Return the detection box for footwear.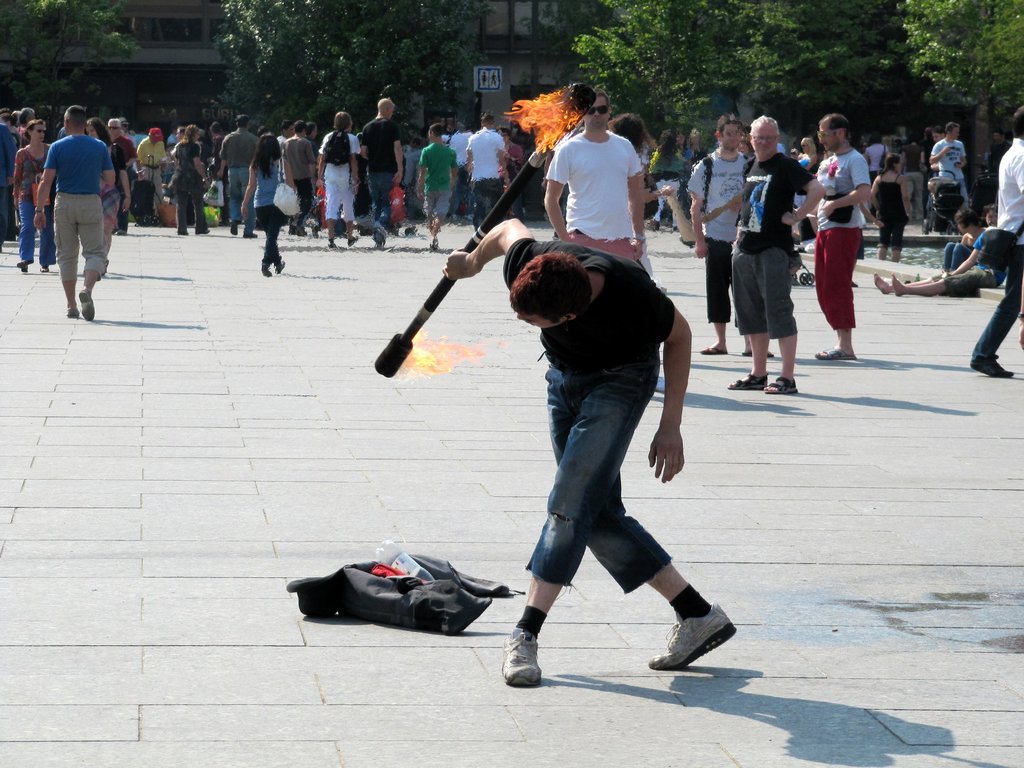
BBox(262, 264, 274, 277).
